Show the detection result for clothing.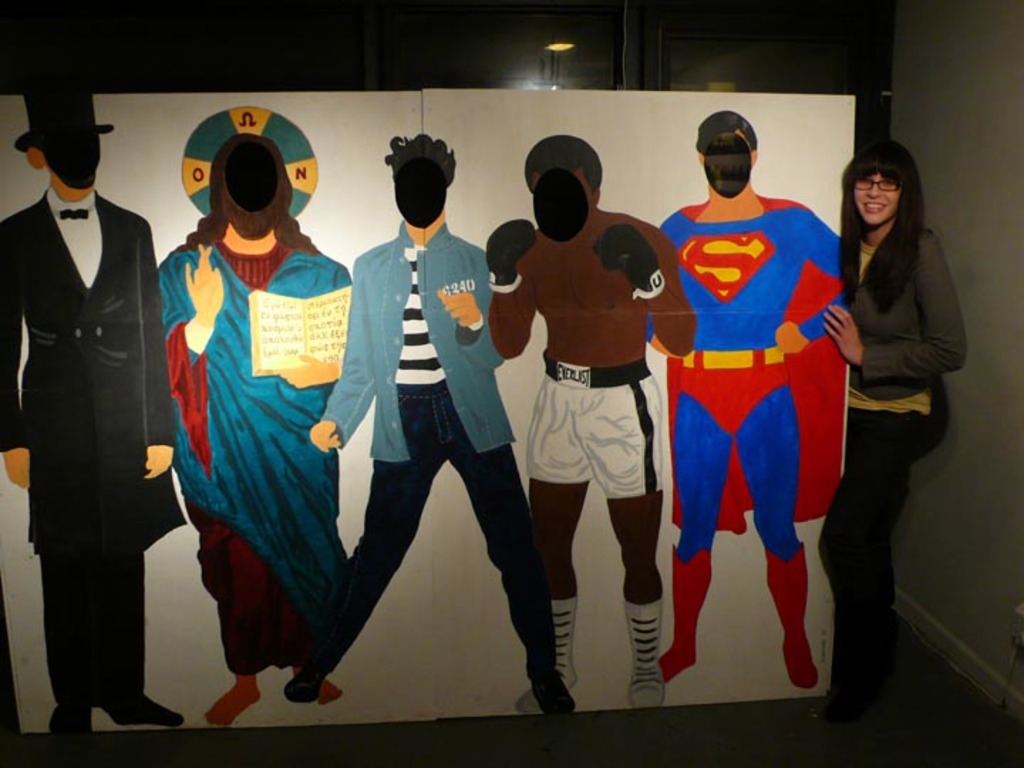
(641,127,848,674).
